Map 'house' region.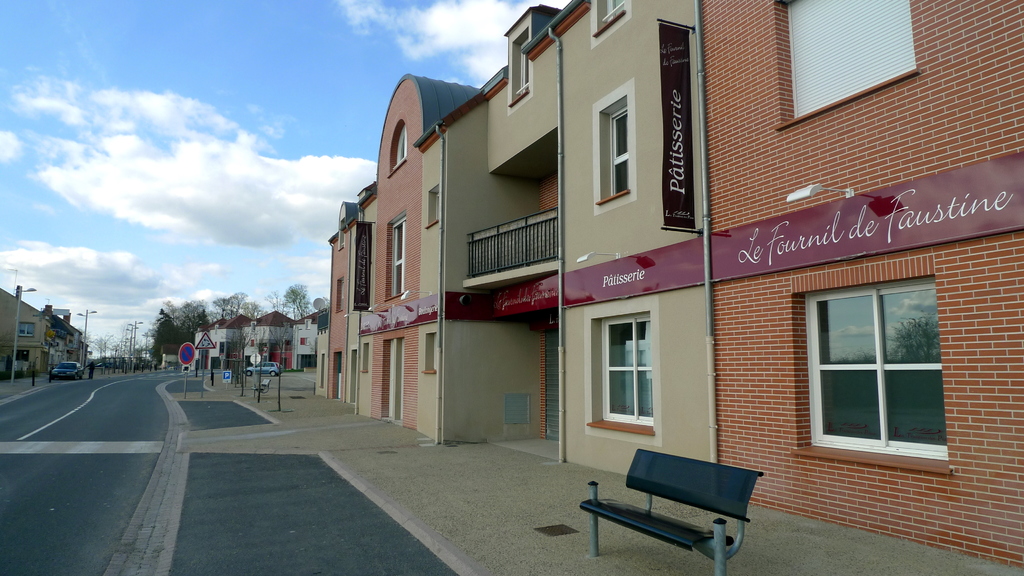
Mapped to 244, 304, 287, 368.
